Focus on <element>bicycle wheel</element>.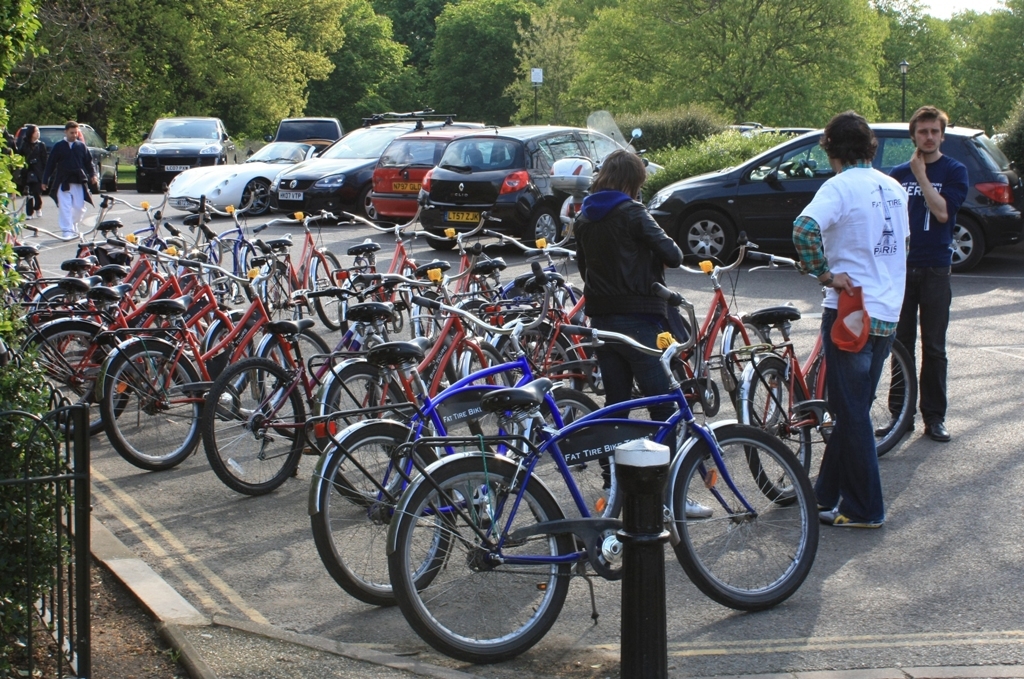
Focused at <region>388, 455, 575, 663</region>.
